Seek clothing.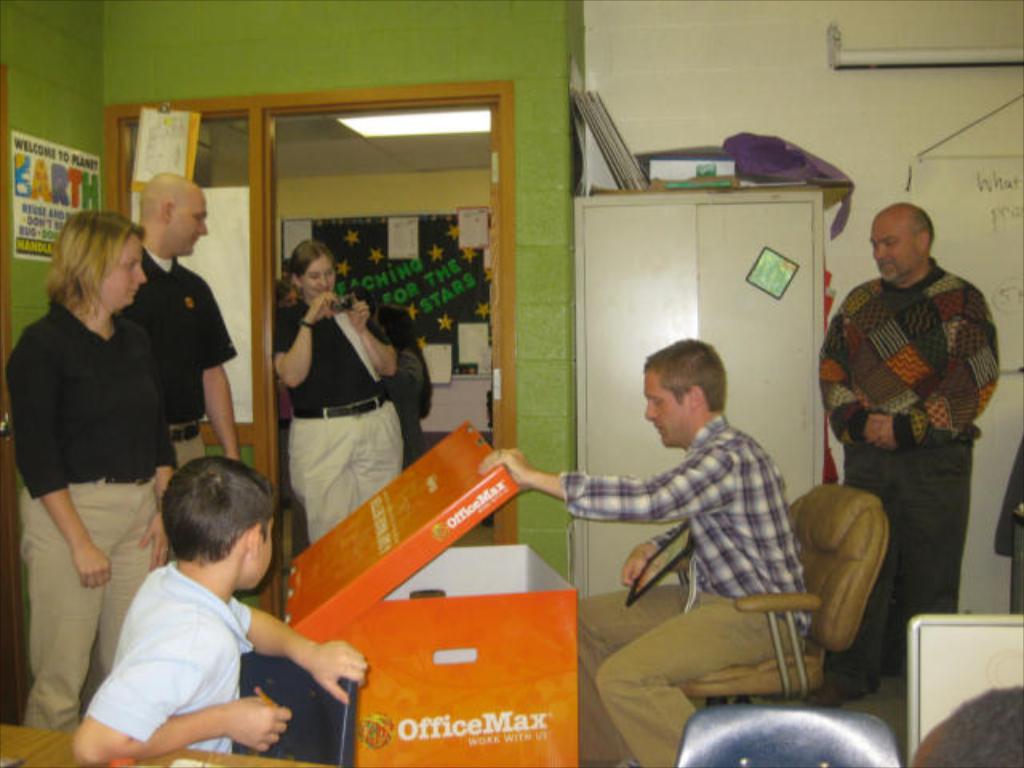
select_region(90, 562, 275, 758).
